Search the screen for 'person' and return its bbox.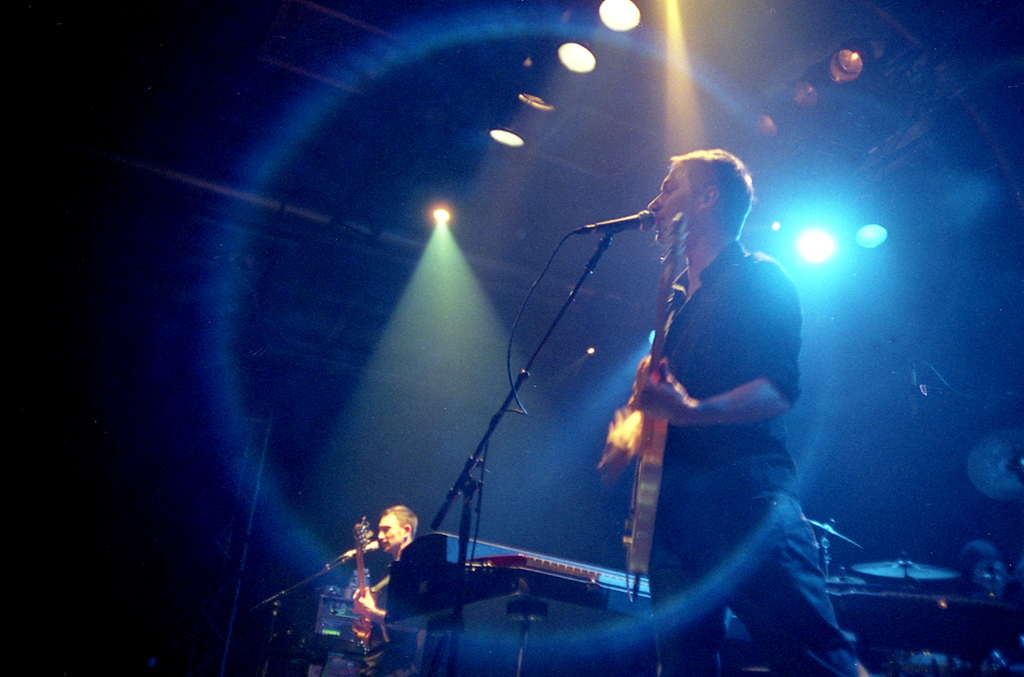
Found: 353, 492, 434, 676.
